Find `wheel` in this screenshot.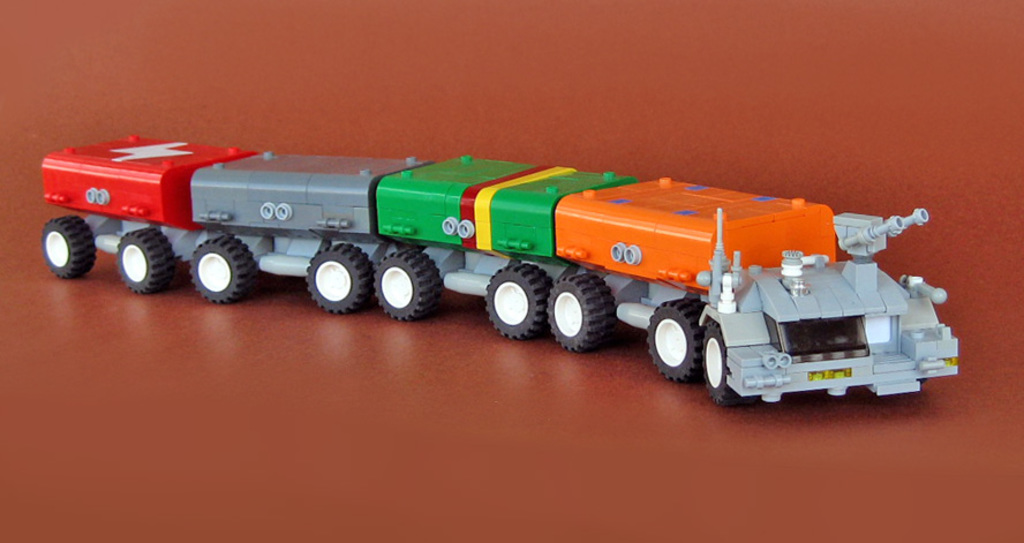
The bounding box for `wheel` is crop(315, 247, 375, 316).
